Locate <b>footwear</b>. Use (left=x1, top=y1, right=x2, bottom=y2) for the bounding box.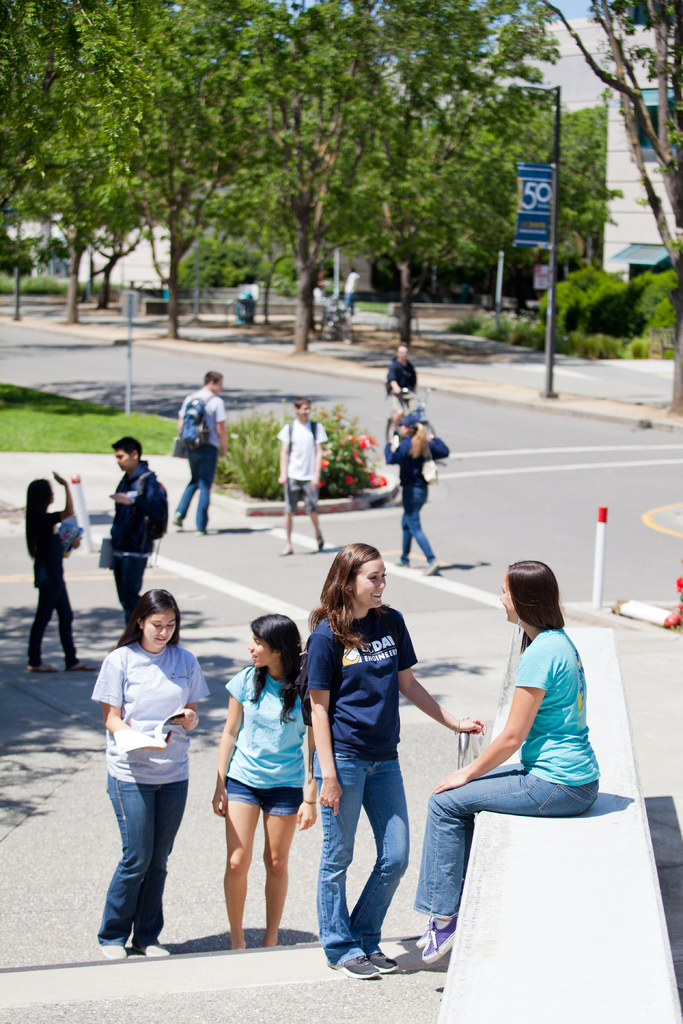
(left=169, top=520, right=183, bottom=533).
